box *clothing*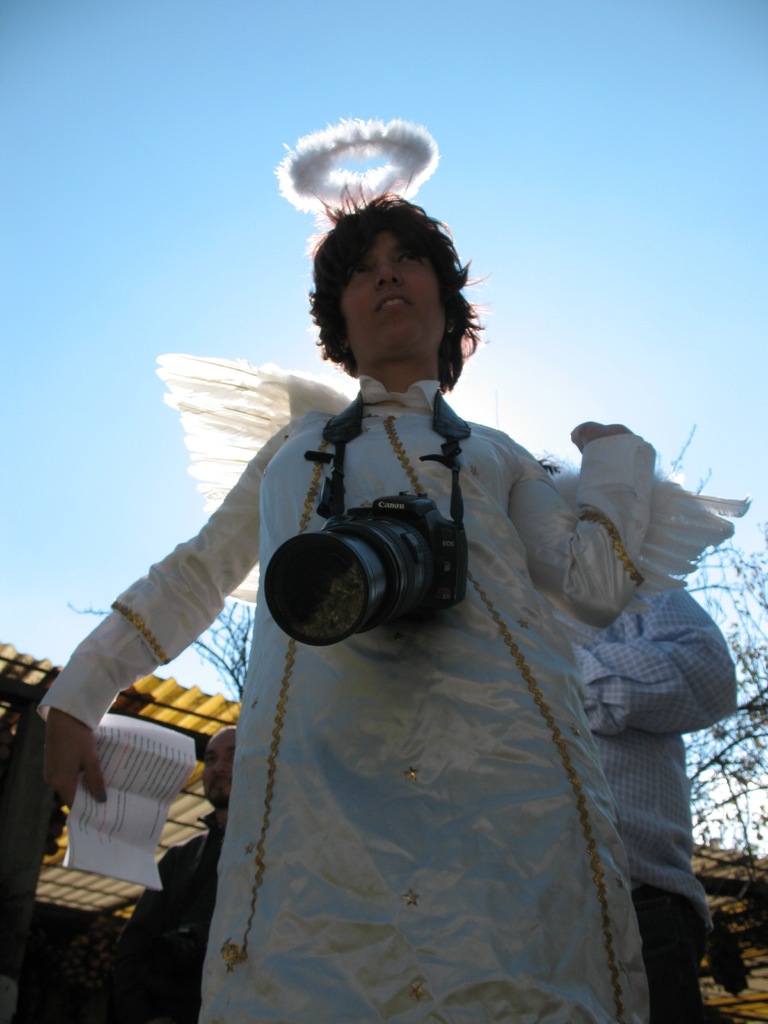
x1=204 y1=431 x2=692 y2=1019
